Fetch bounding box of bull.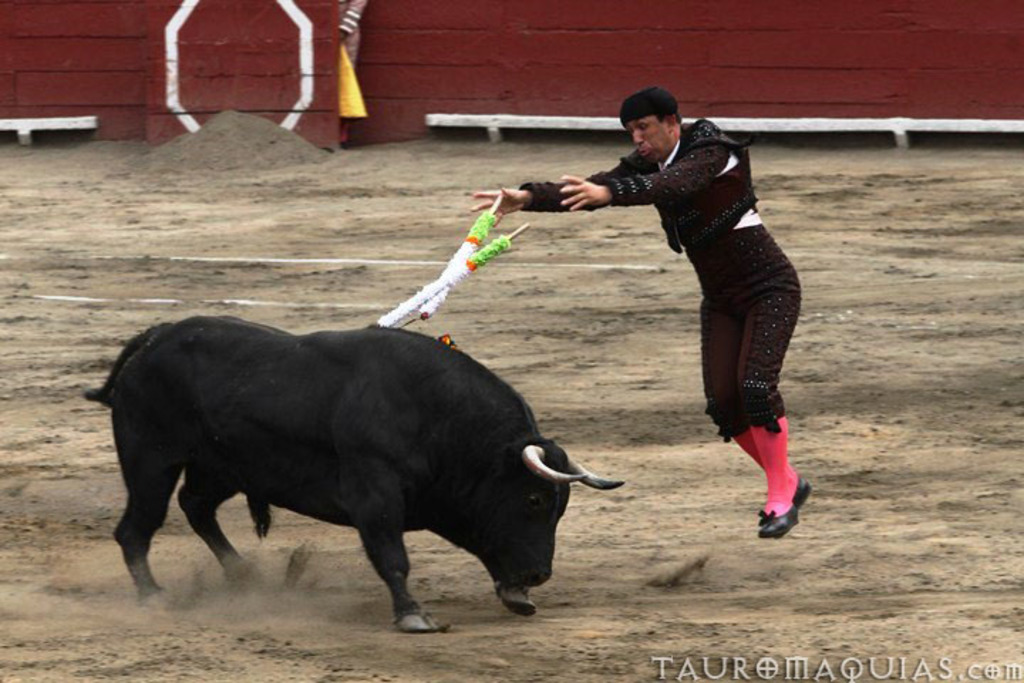
Bbox: locate(80, 312, 630, 637).
